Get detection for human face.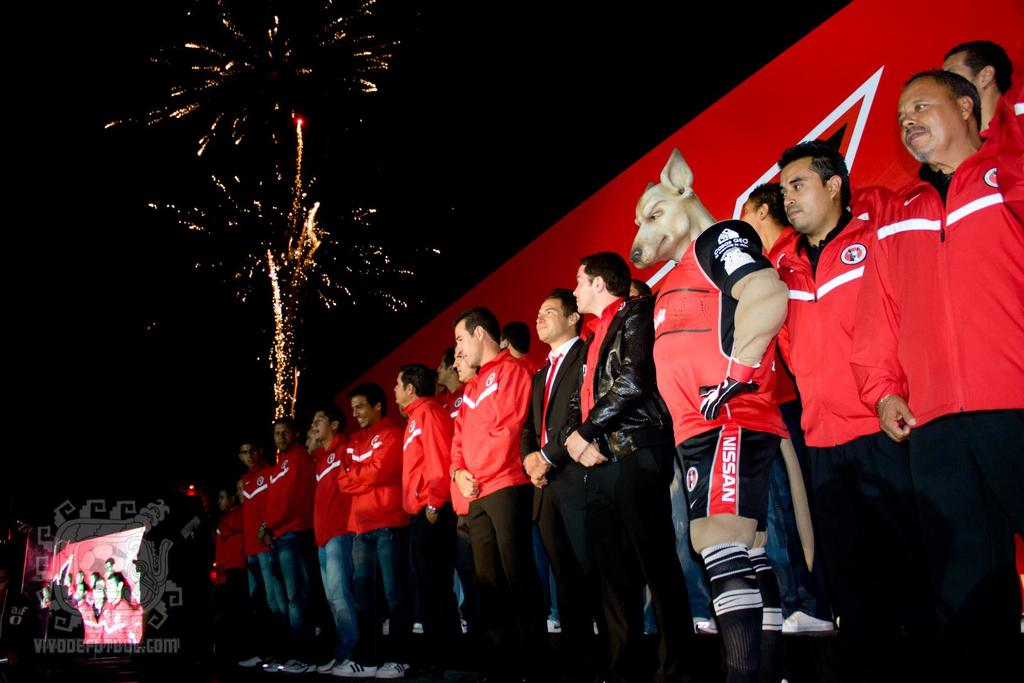
Detection: (453, 321, 488, 365).
